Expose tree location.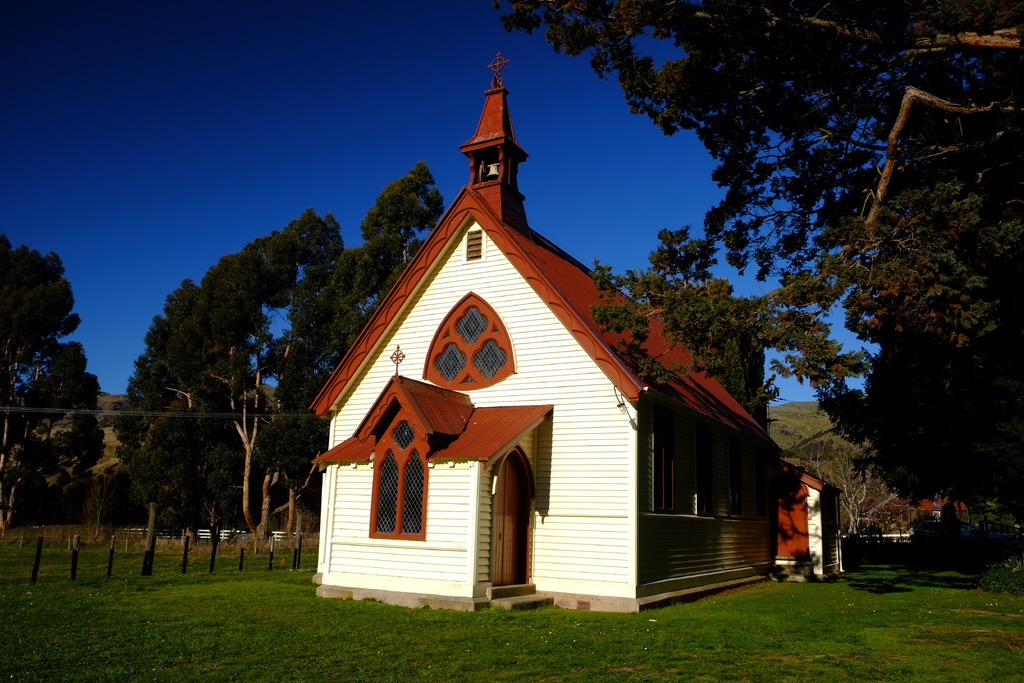
Exposed at select_region(13, 334, 117, 484).
